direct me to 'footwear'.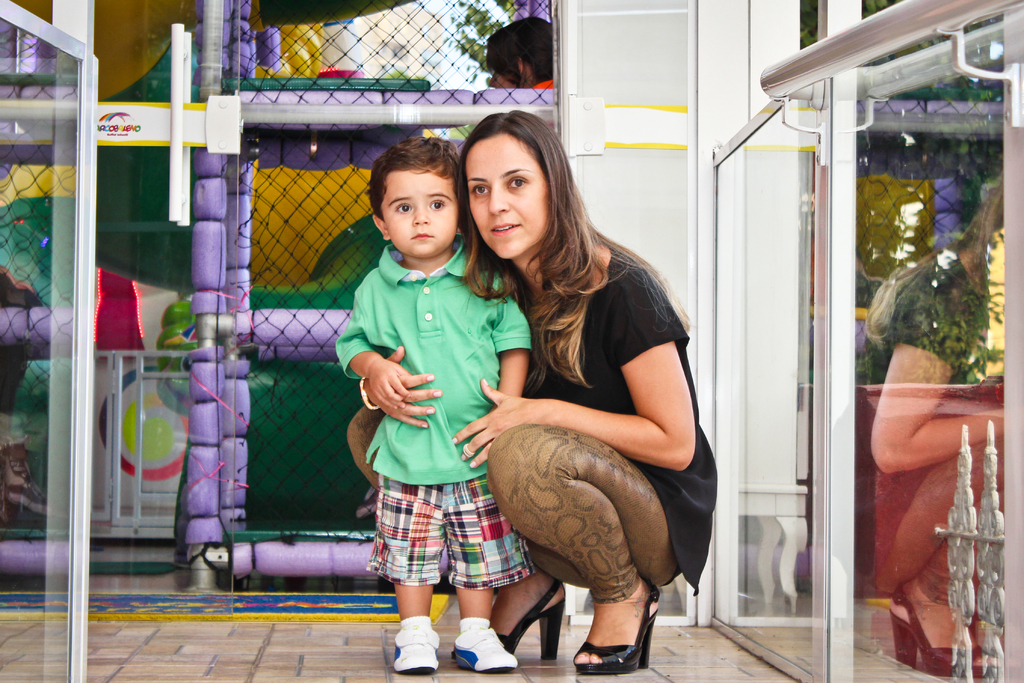
Direction: x1=580 y1=586 x2=660 y2=662.
